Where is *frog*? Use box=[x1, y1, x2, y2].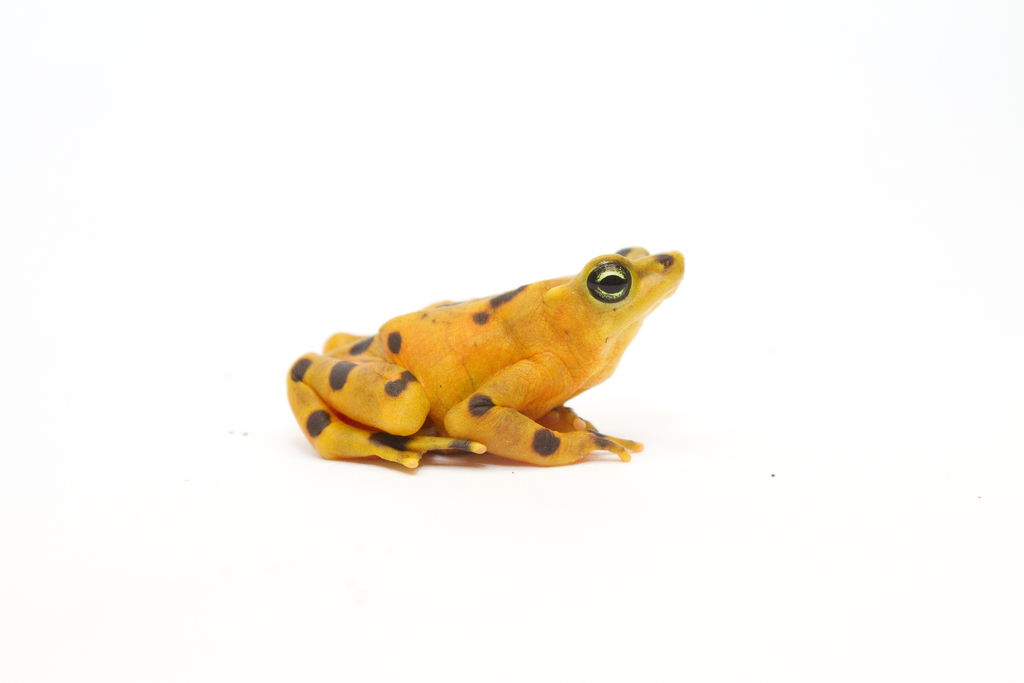
box=[285, 247, 684, 469].
